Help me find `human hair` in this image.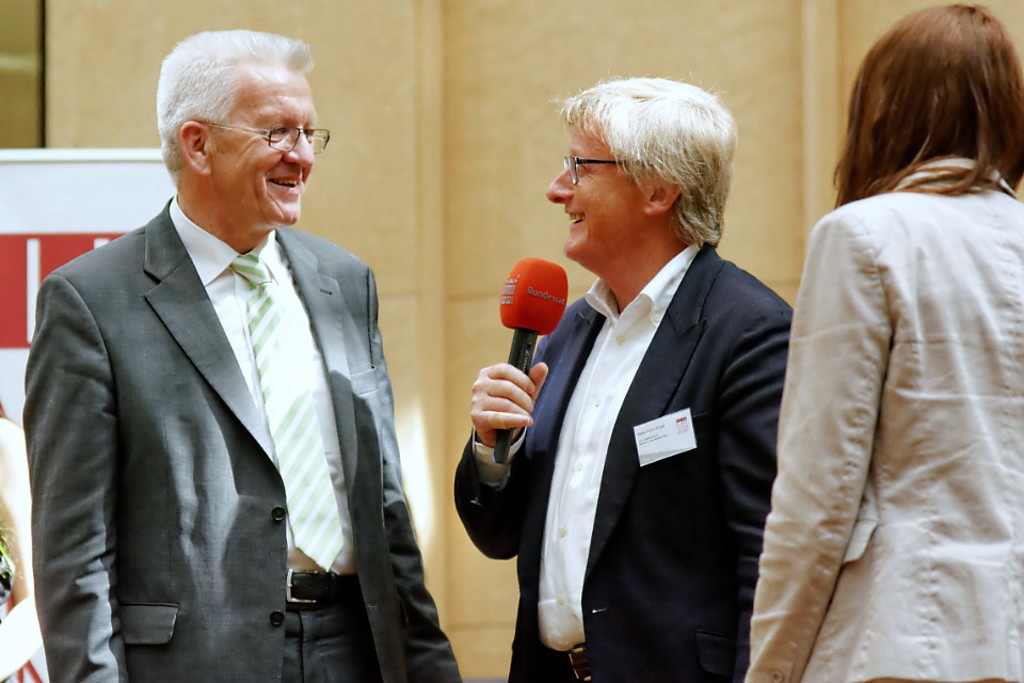
Found it: bbox=[848, 10, 1008, 225].
